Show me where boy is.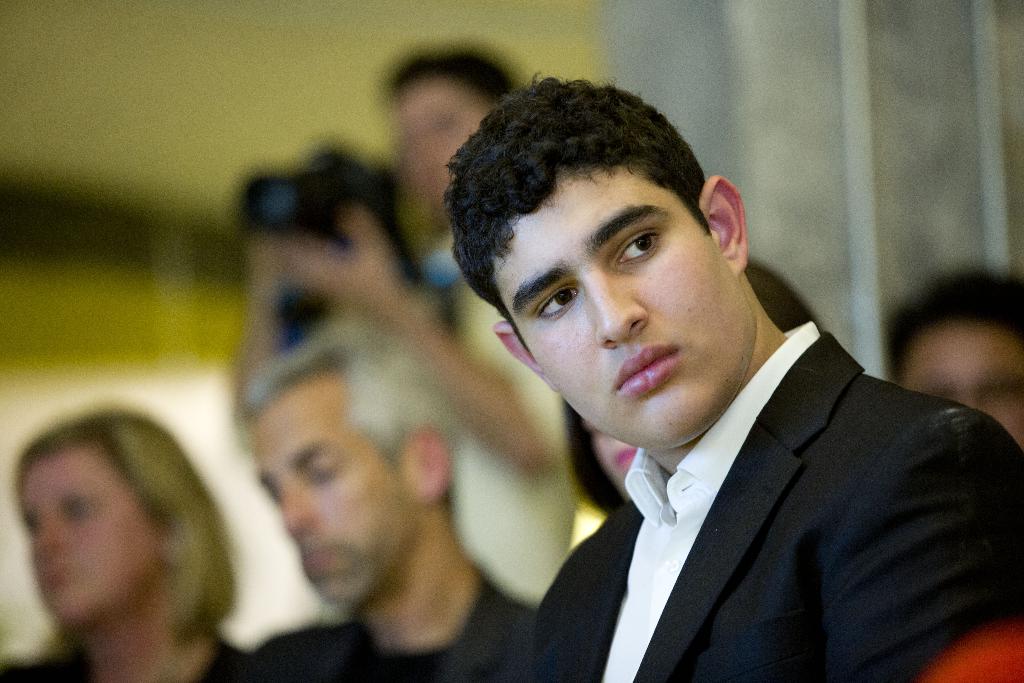
boy is at (left=438, top=70, right=1023, bottom=682).
